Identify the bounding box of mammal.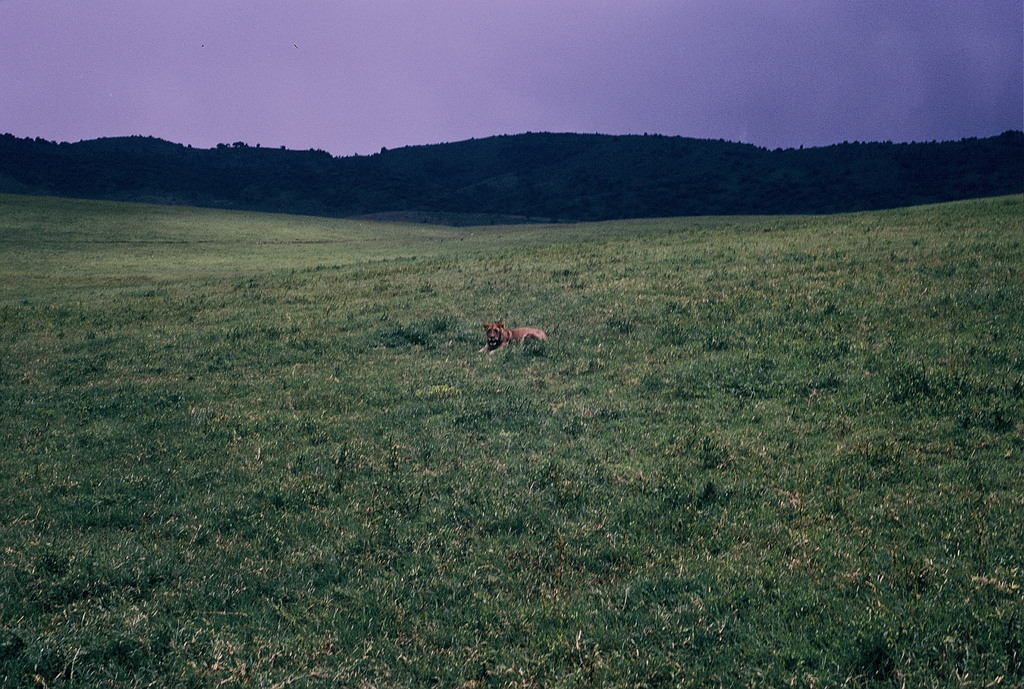
x1=477, y1=317, x2=545, y2=355.
